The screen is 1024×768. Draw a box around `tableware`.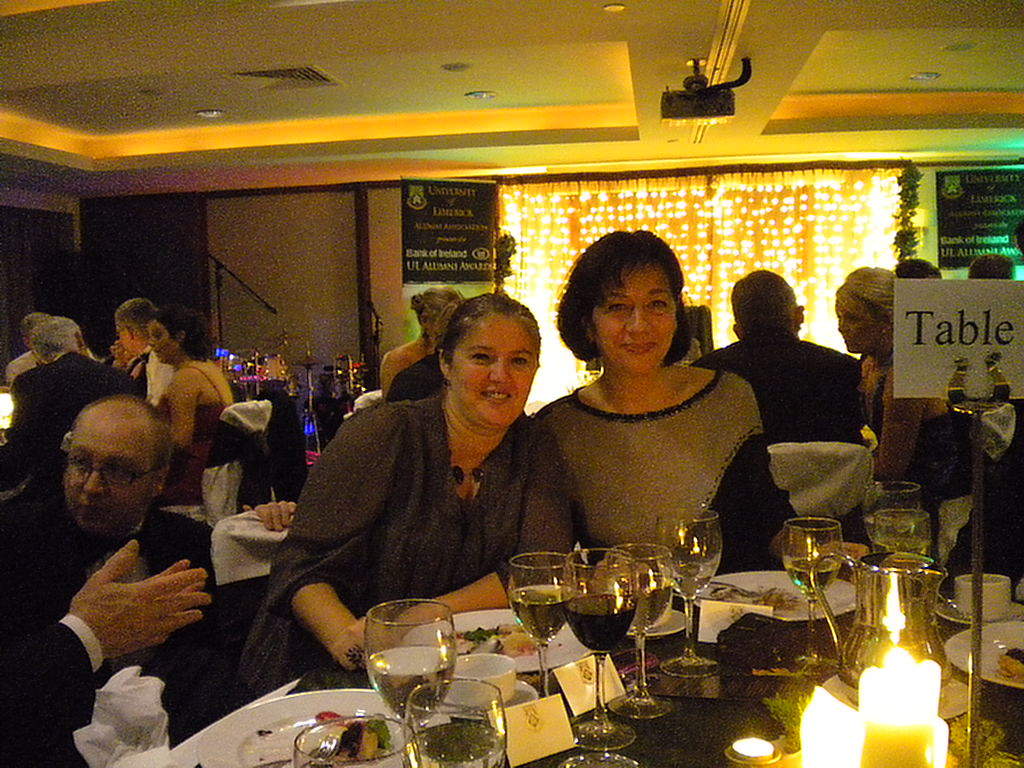
BBox(506, 550, 579, 680).
